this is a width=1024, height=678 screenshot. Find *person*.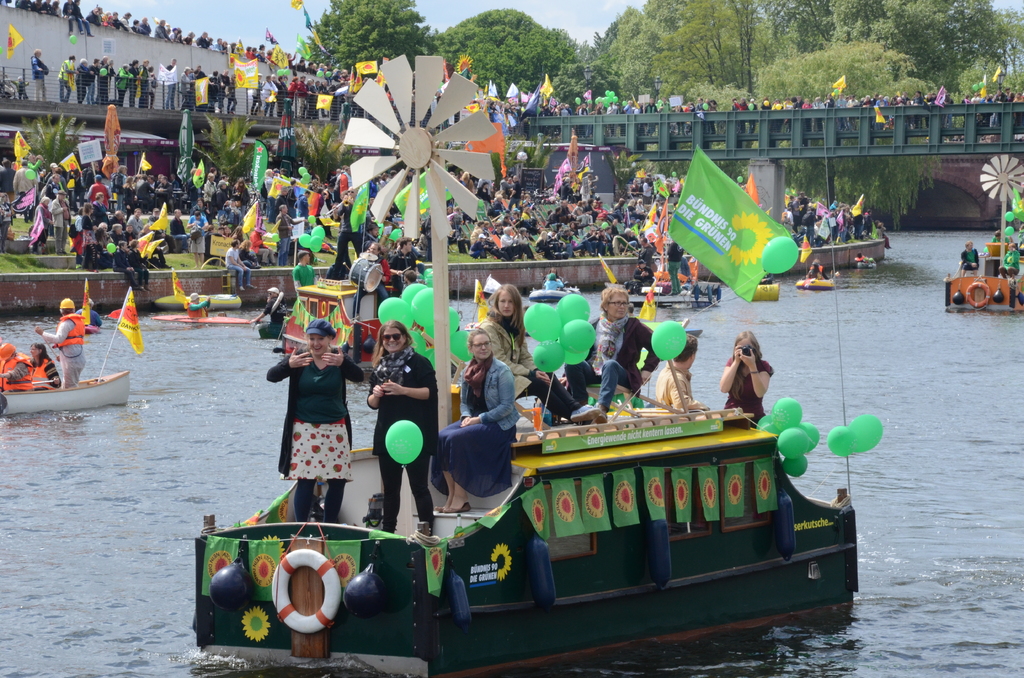
Bounding box: BBox(723, 332, 773, 430).
